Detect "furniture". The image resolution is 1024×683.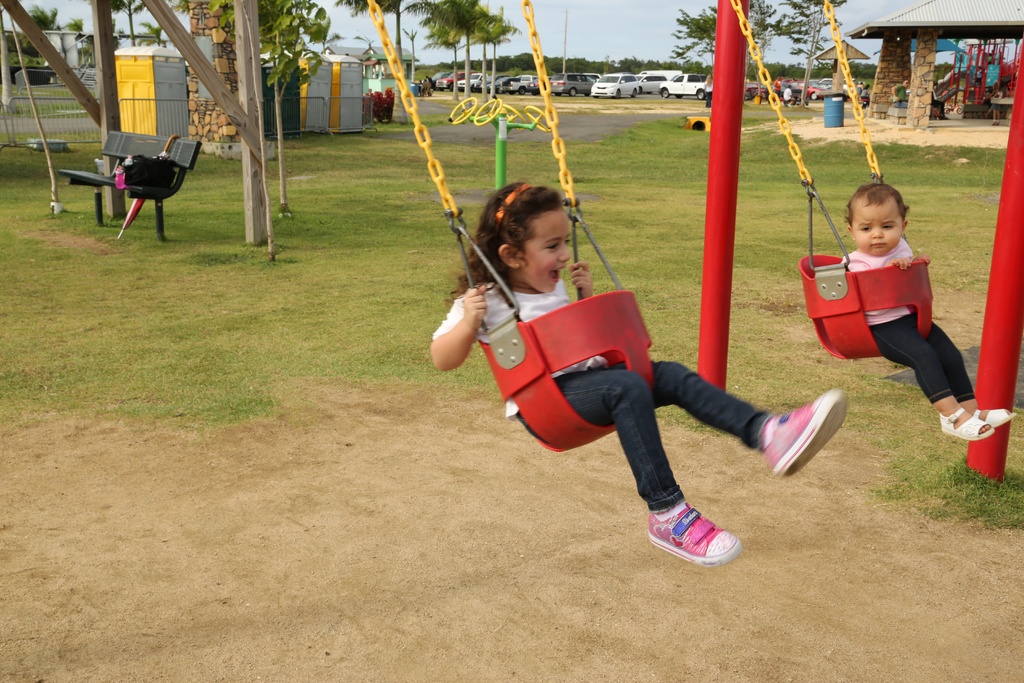
(x1=887, y1=104, x2=911, y2=120).
